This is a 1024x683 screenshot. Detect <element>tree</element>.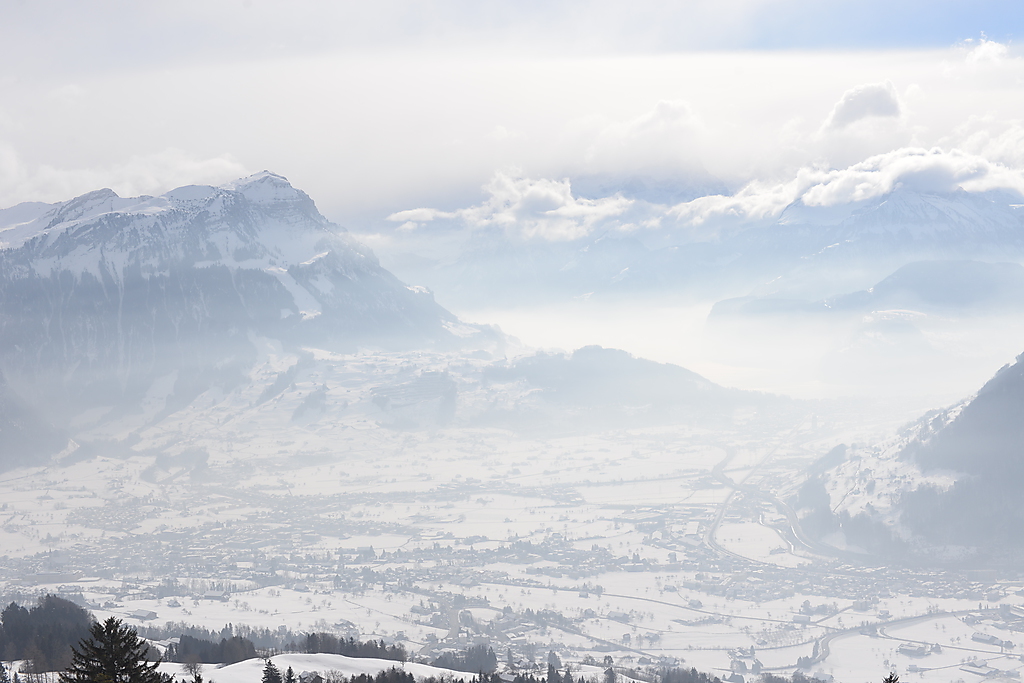
(422, 639, 507, 674).
